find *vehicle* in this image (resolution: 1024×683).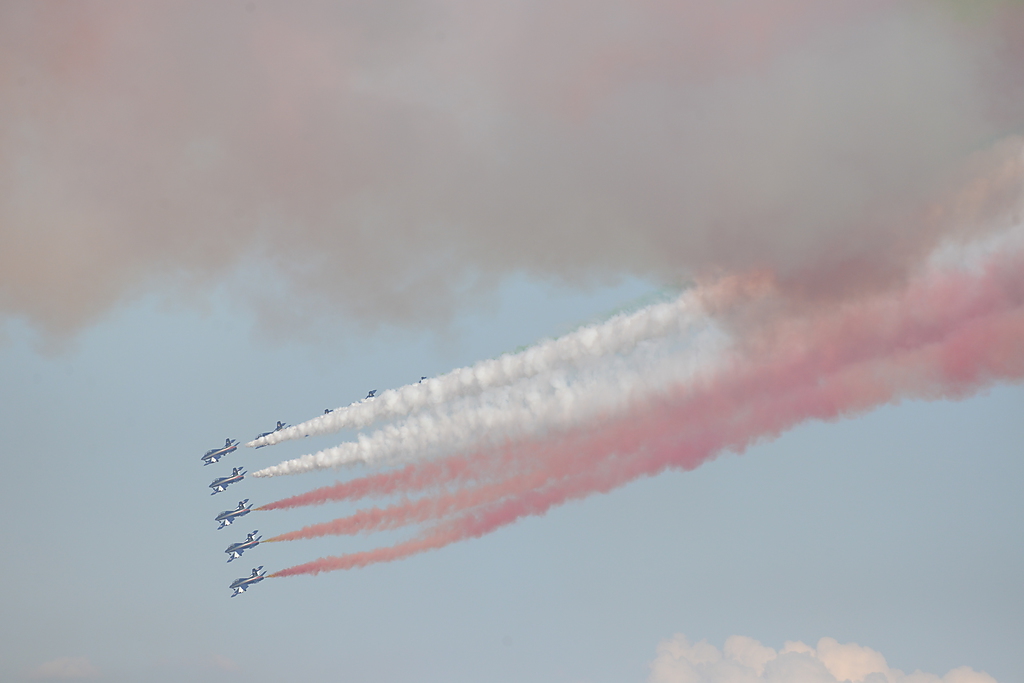
x1=202, y1=437, x2=237, y2=465.
